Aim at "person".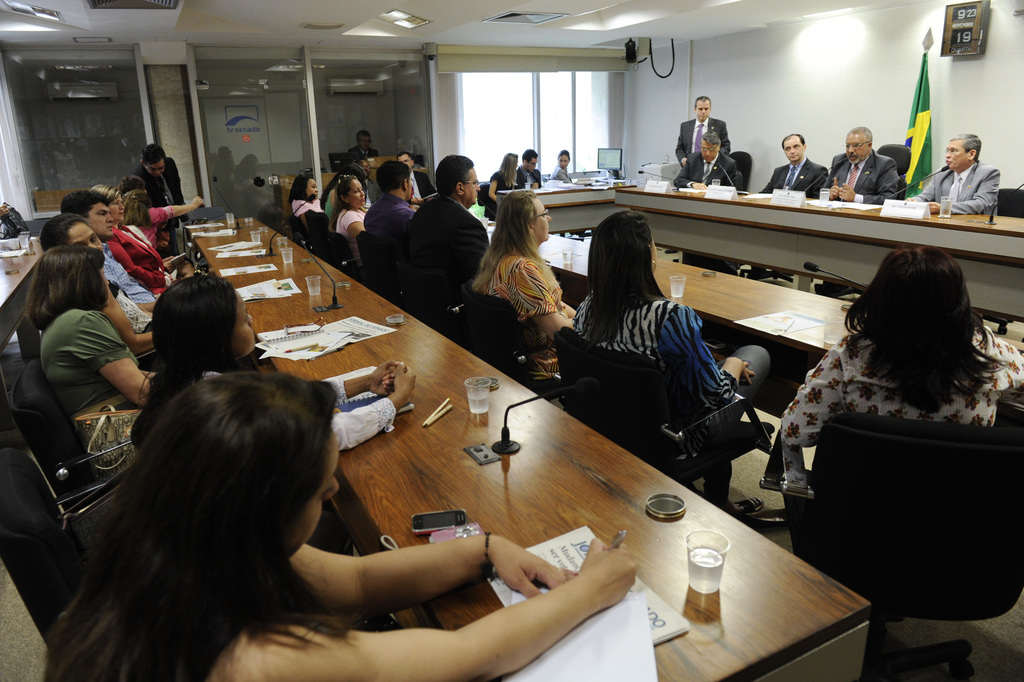
Aimed at [x1=288, y1=174, x2=325, y2=222].
